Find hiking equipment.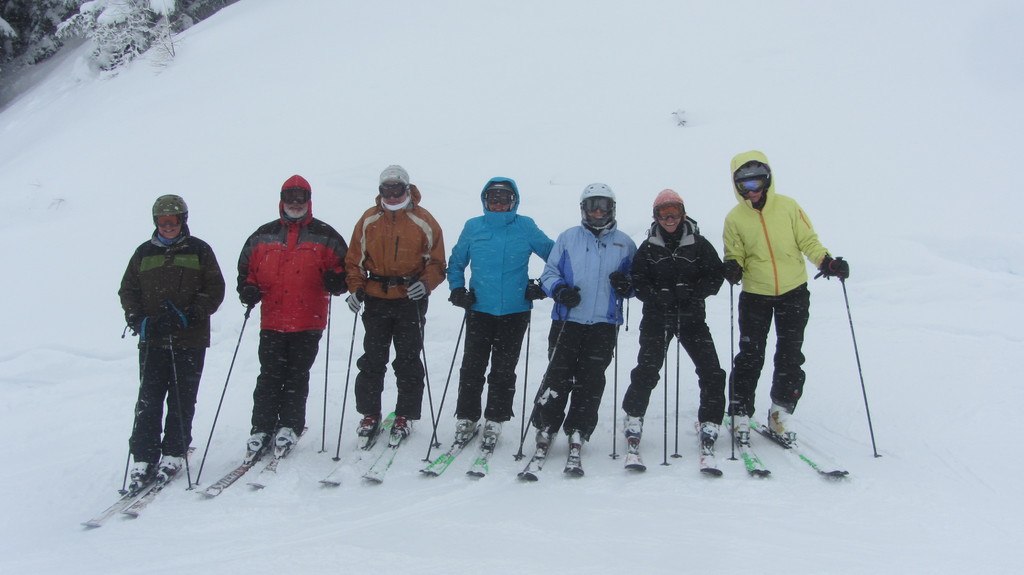
[150,192,189,244].
